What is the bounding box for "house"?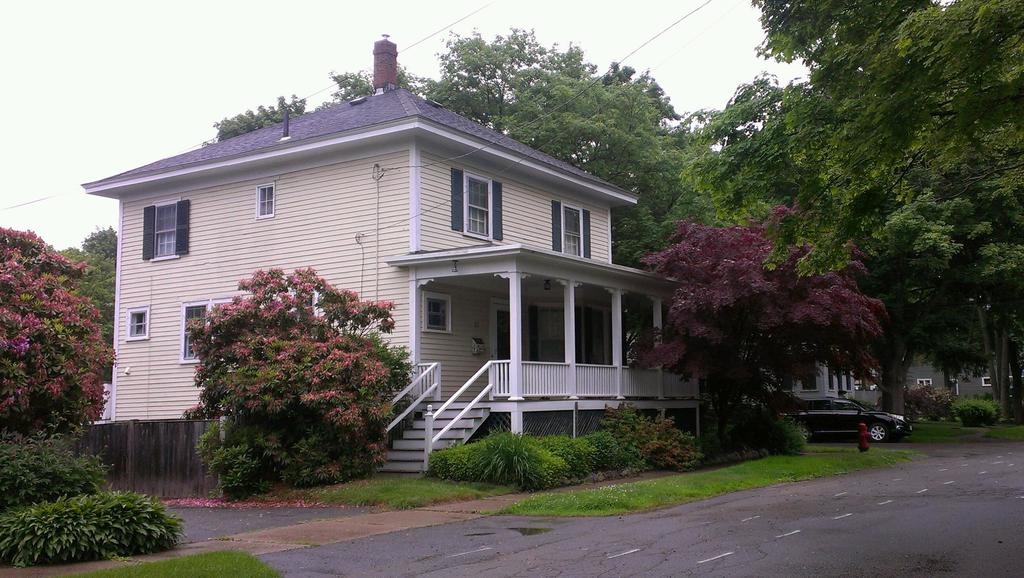
[759, 337, 863, 406].
